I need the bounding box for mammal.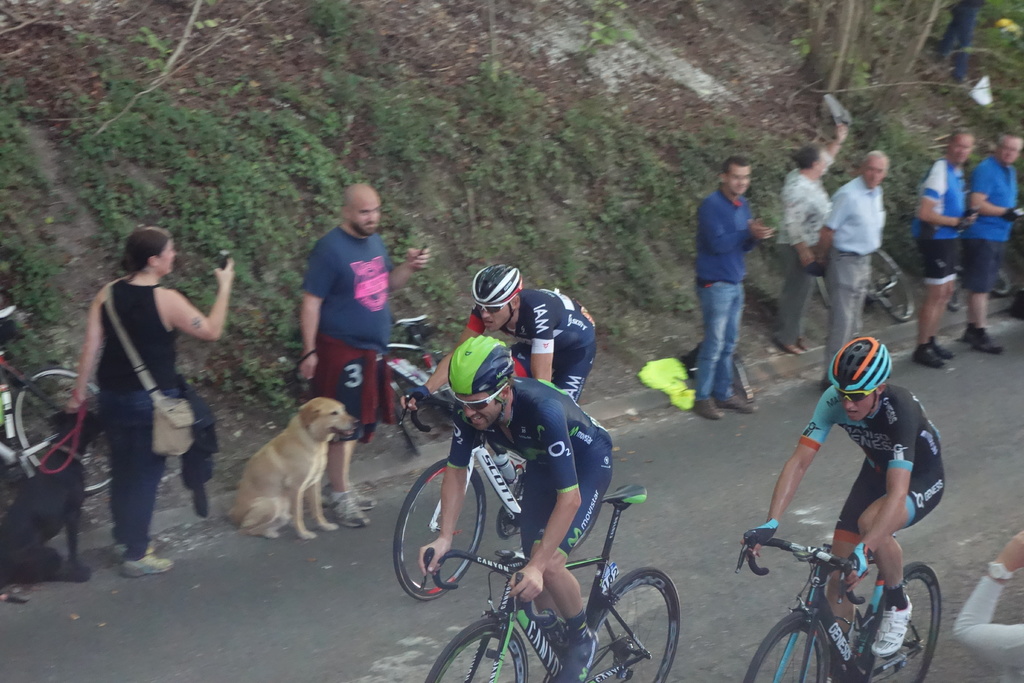
Here it is: bbox(61, 240, 225, 545).
